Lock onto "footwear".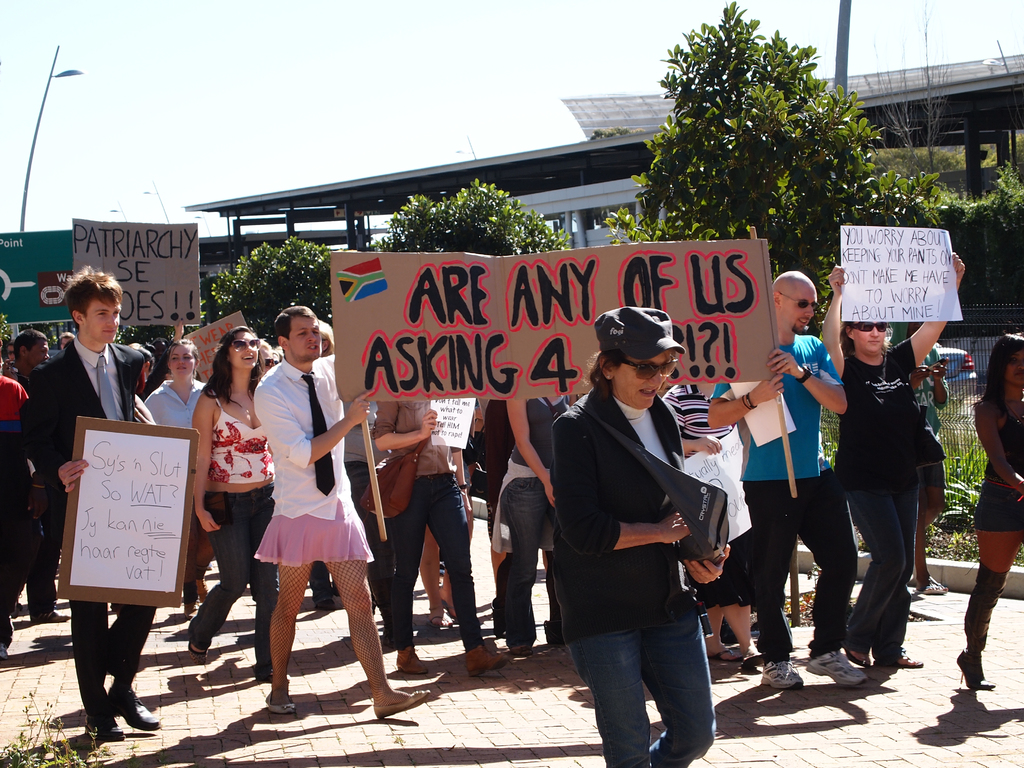
Locked: pyautogui.locateOnScreen(849, 644, 870, 666).
